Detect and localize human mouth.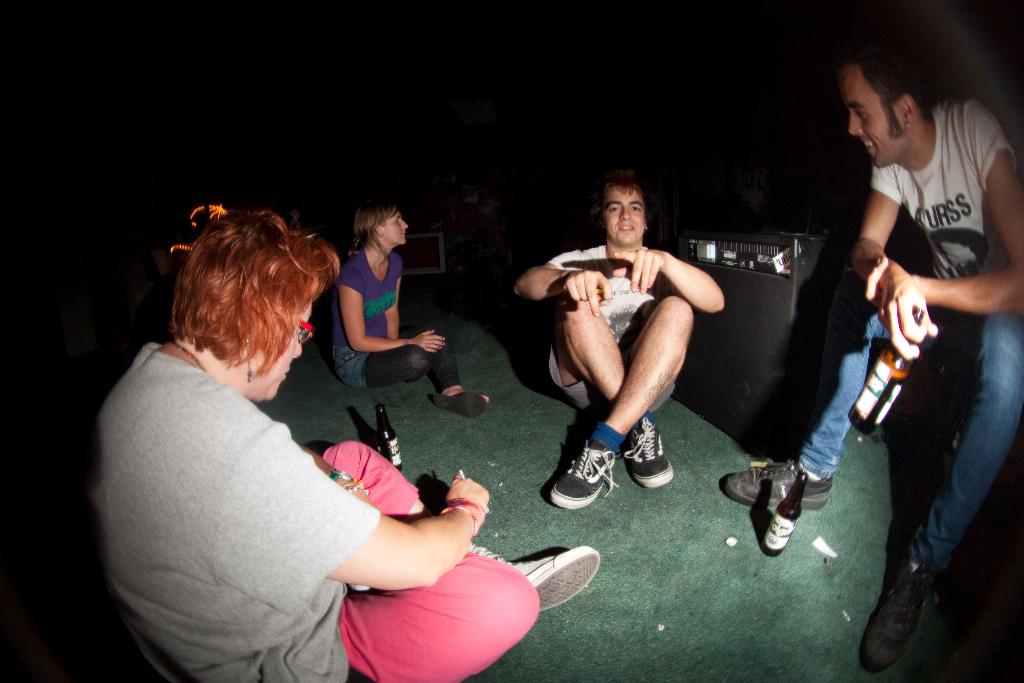
Localized at detection(618, 227, 635, 233).
